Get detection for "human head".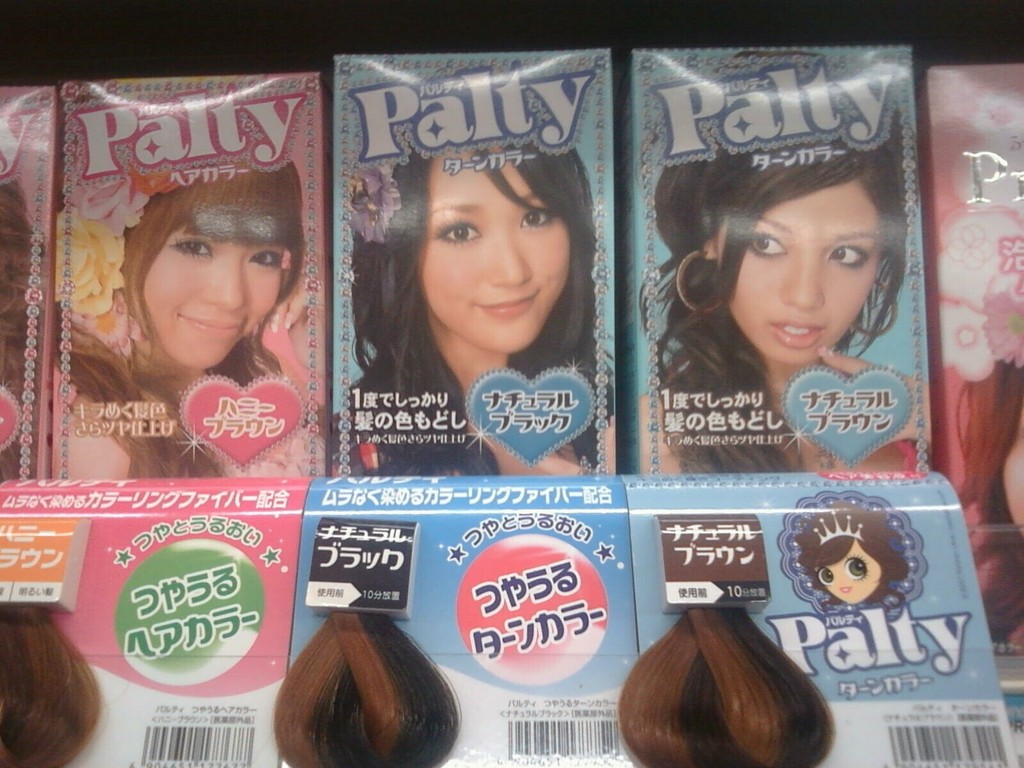
Detection: region(350, 156, 592, 361).
